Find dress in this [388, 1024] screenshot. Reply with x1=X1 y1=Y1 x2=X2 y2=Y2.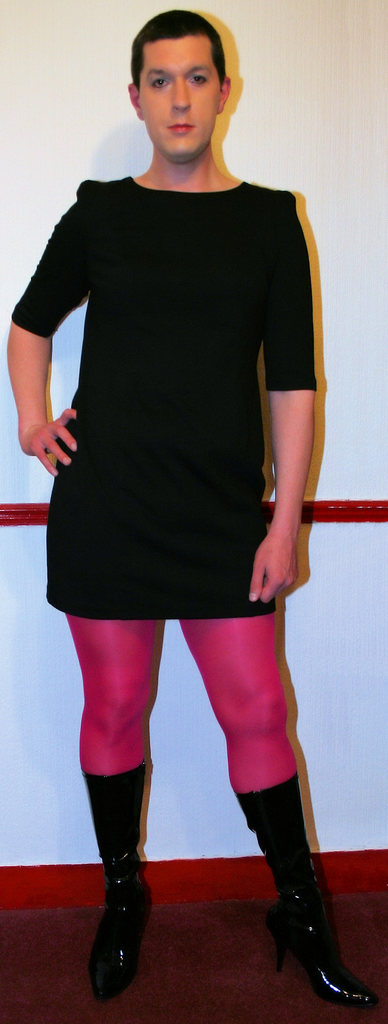
x1=9 y1=173 x2=316 y2=620.
